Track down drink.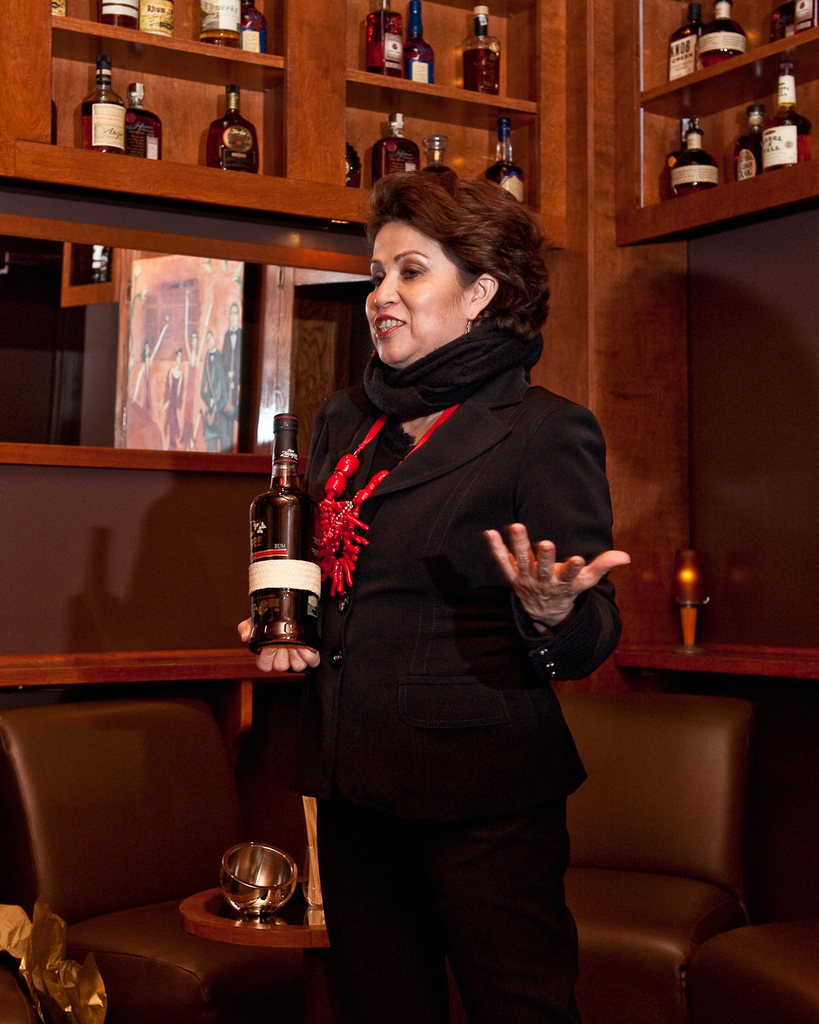
Tracked to (238, 1, 267, 52).
